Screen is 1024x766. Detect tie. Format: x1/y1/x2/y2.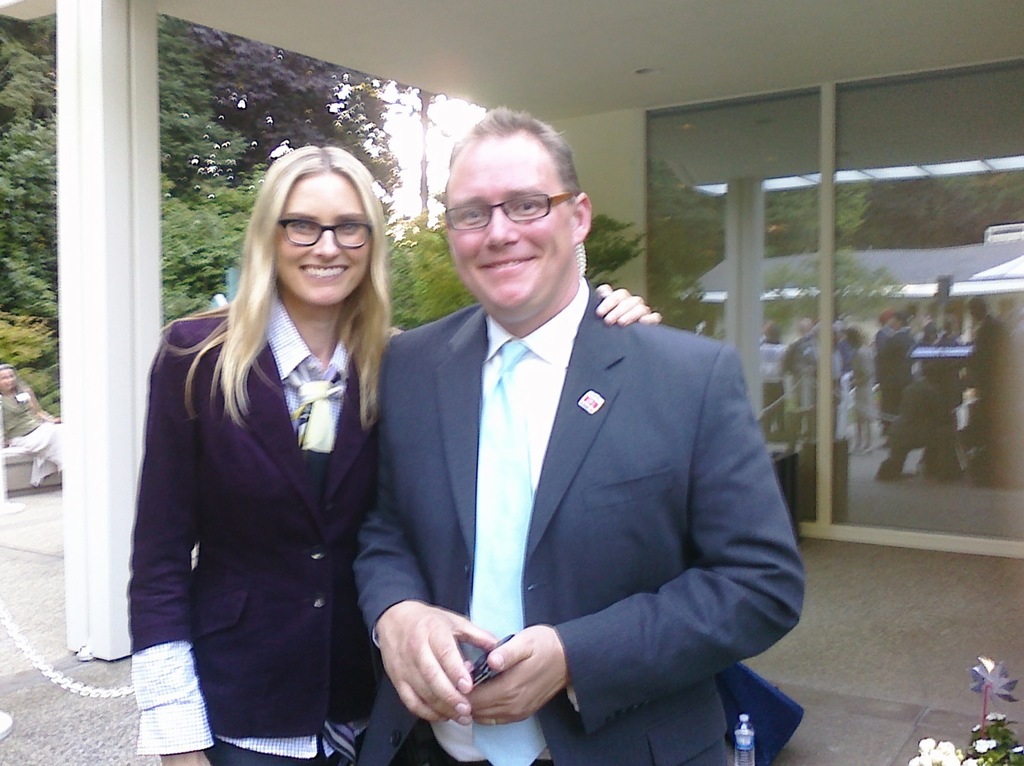
463/338/550/765.
